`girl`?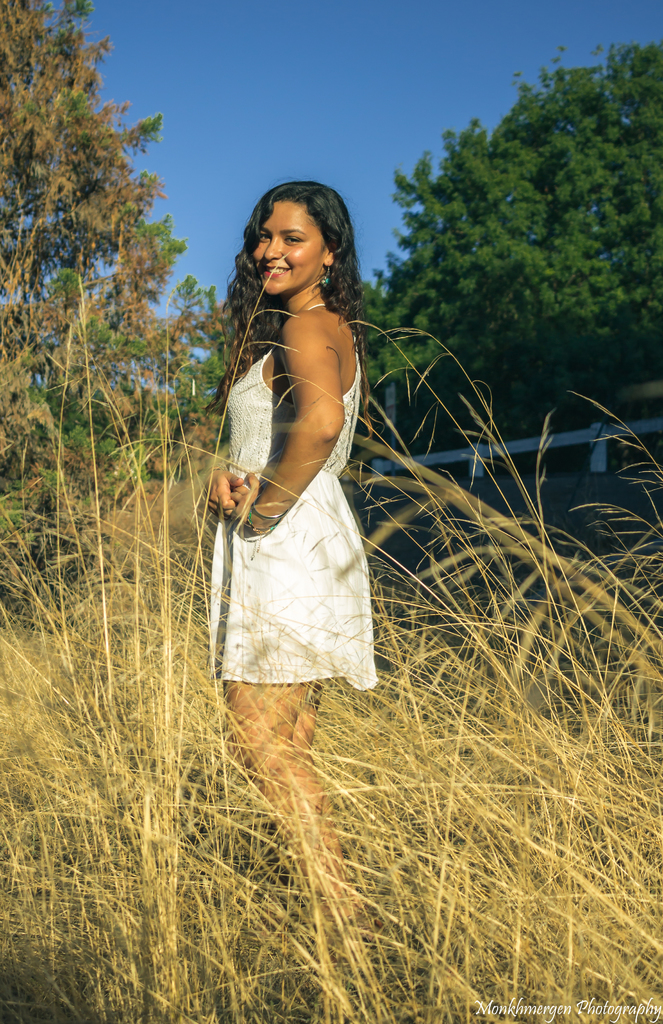
[203,182,381,931]
